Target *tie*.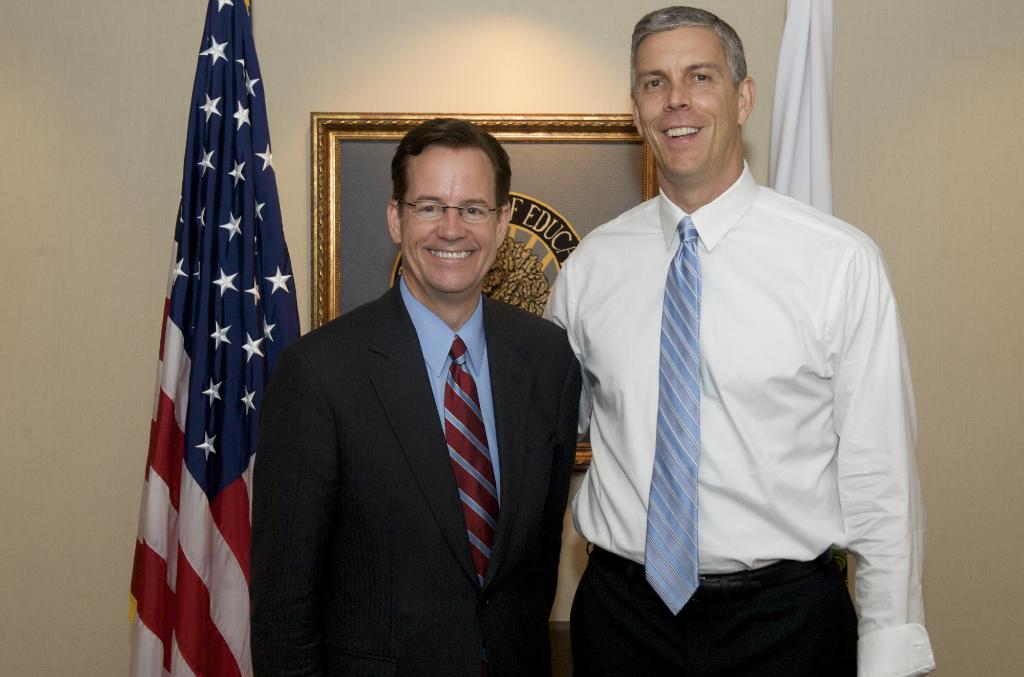
Target region: [left=641, top=215, right=701, bottom=616].
